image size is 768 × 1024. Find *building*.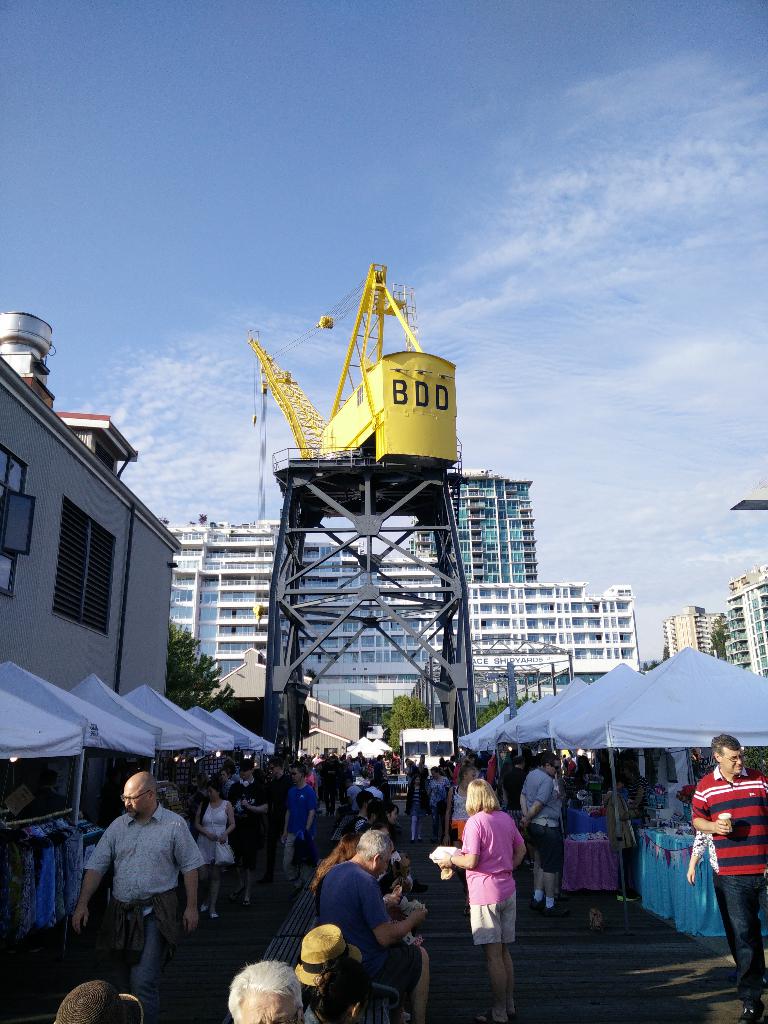
pyautogui.locateOnScreen(721, 564, 767, 684).
